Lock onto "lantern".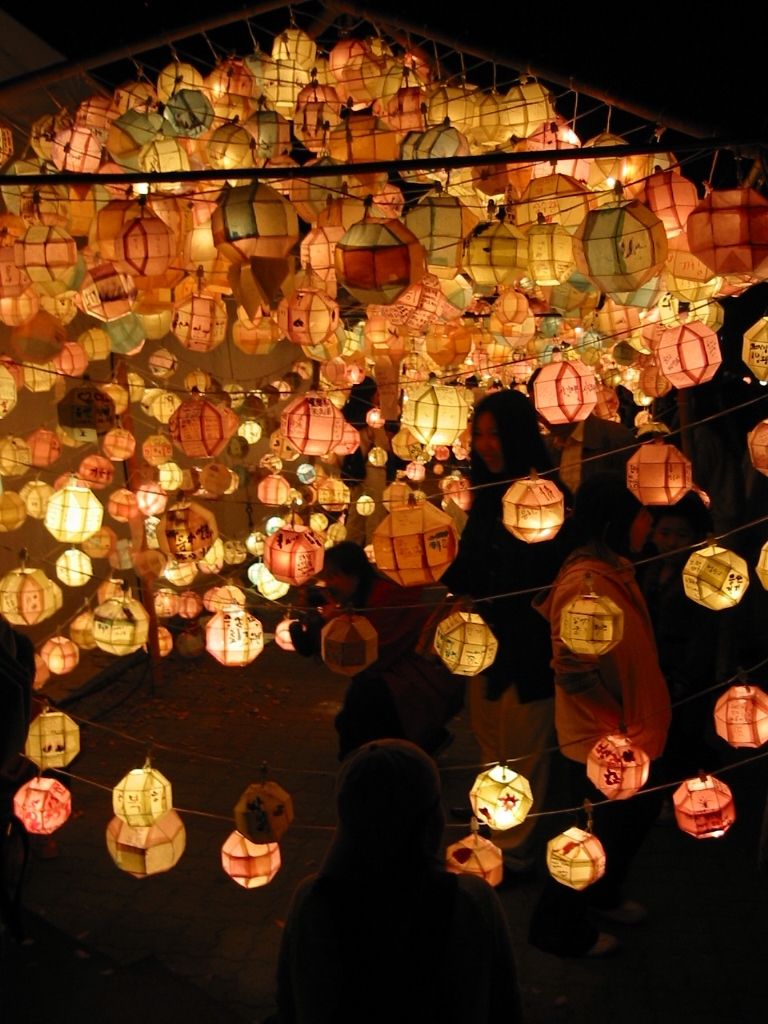
Locked: <bbox>181, 463, 195, 493</bbox>.
